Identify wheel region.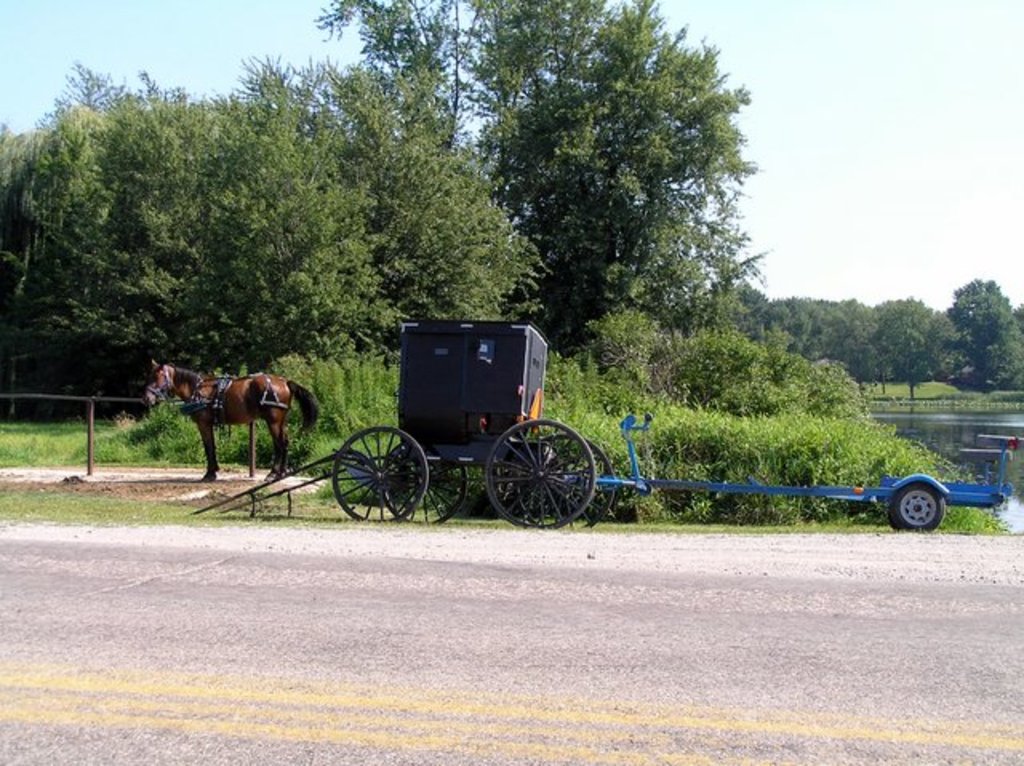
Region: (x1=882, y1=481, x2=952, y2=526).
